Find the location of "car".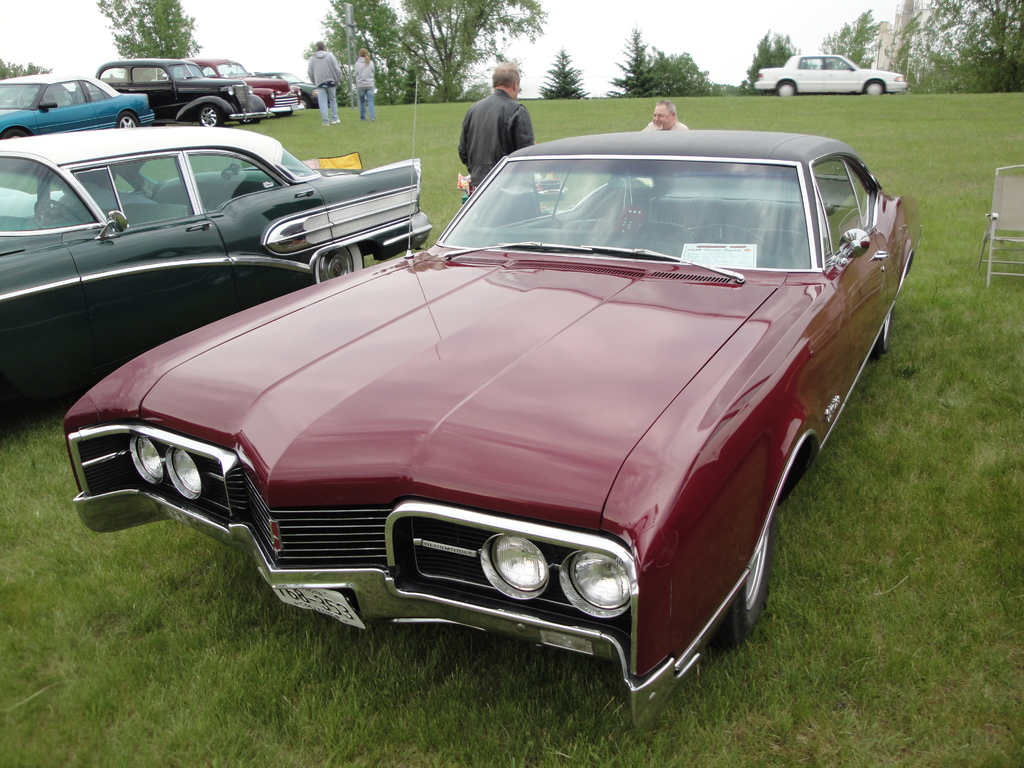
Location: <region>206, 71, 329, 108</region>.
